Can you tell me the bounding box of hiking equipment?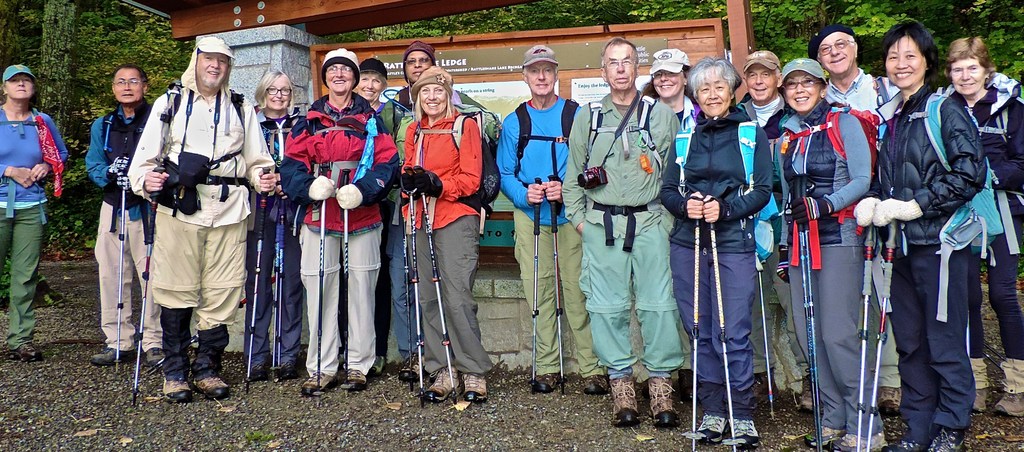
crop(792, 374, 817, 414).
